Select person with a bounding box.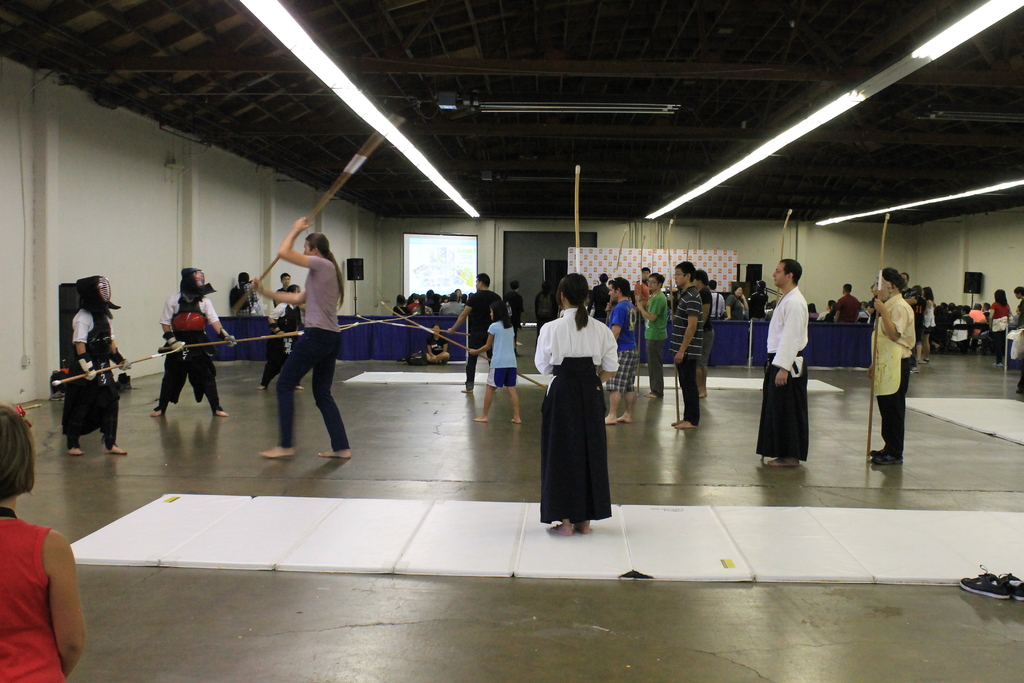
[x1=531, y1=270, x2=626, y2=536].
